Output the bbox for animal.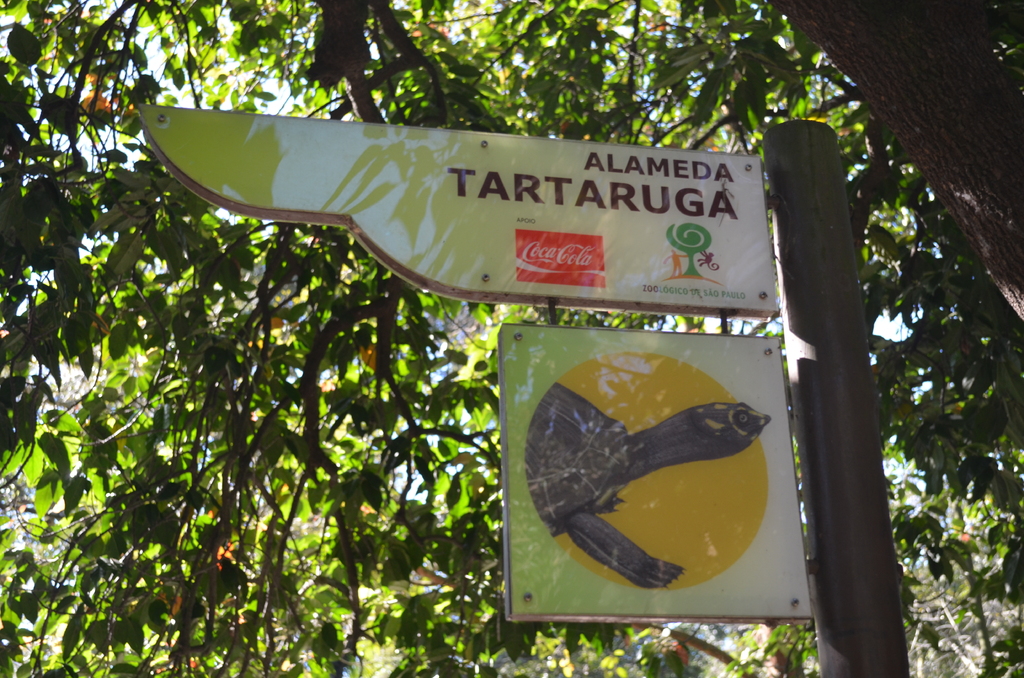
detection(527, 382, 777, 593).
